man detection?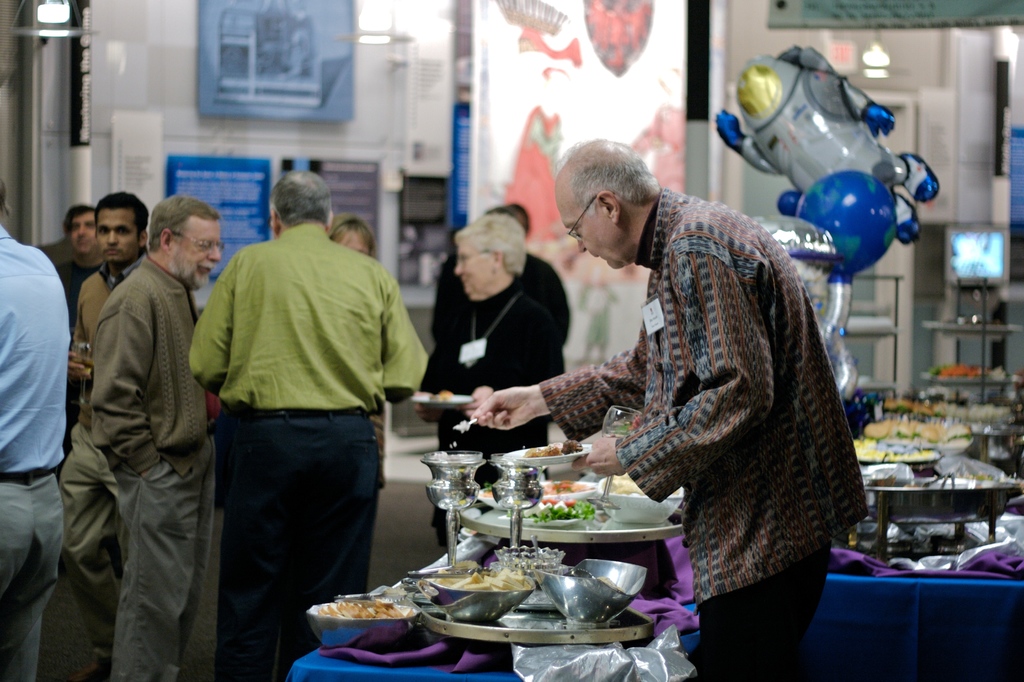
(left=52, top=203, right=99, bottom=463)
